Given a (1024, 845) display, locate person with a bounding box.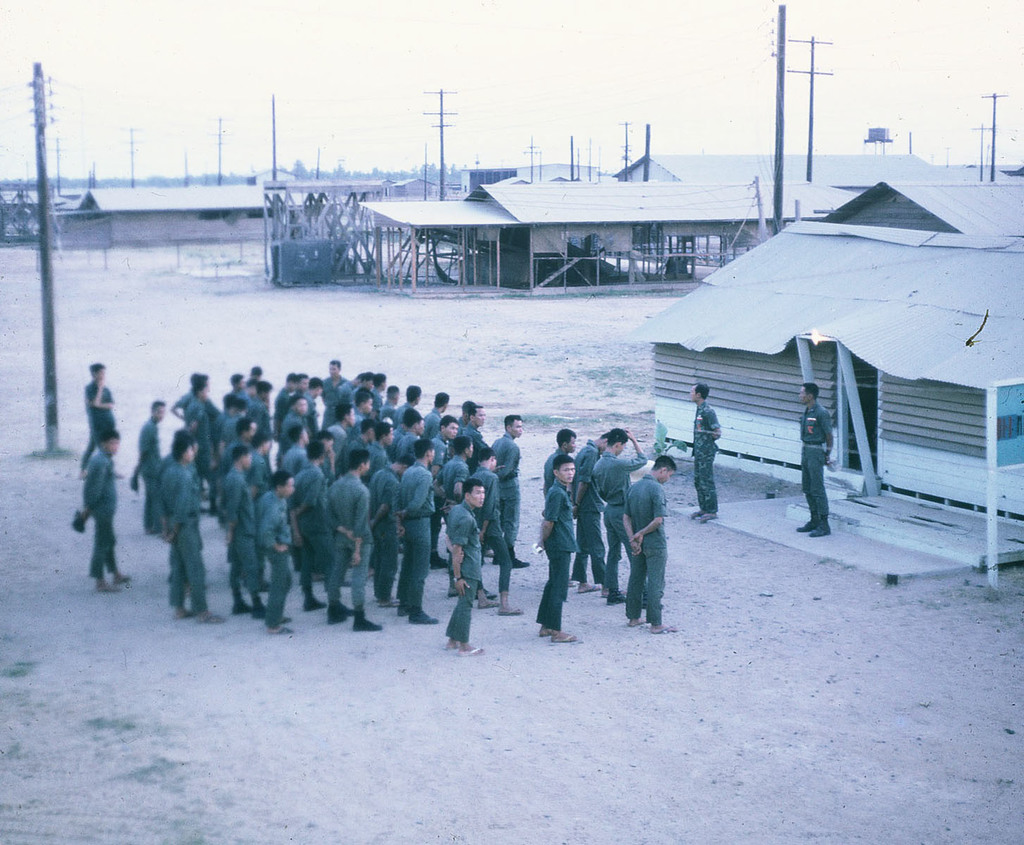
Located: {"left": 73, "top": 364, "right": 127, "bottom": 480}.
